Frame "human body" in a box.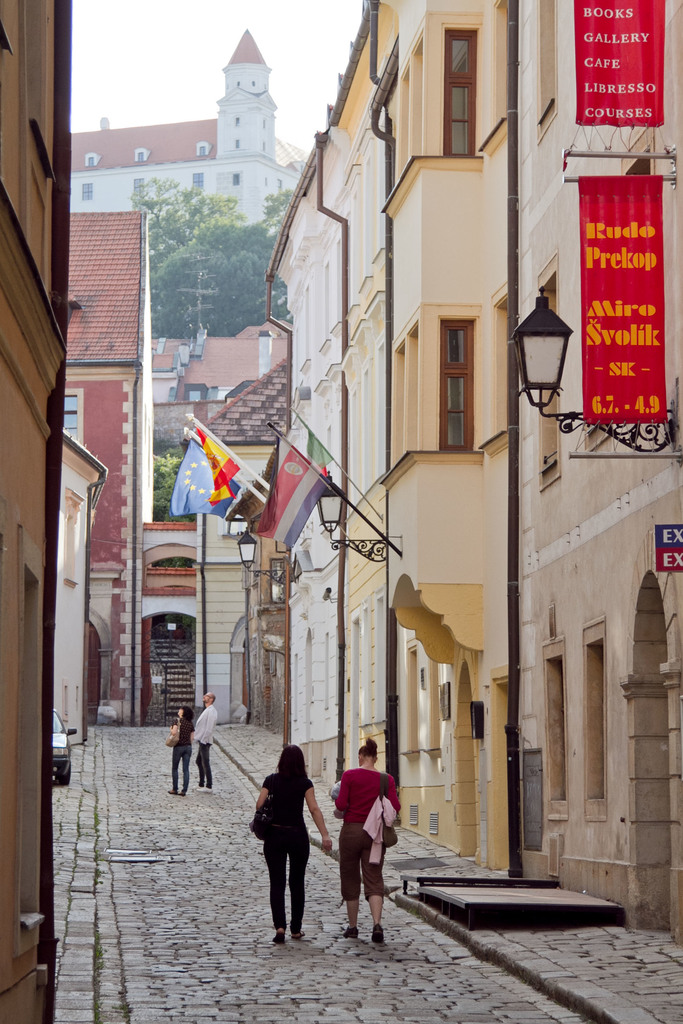
rect(172, 706, 195, 794).
